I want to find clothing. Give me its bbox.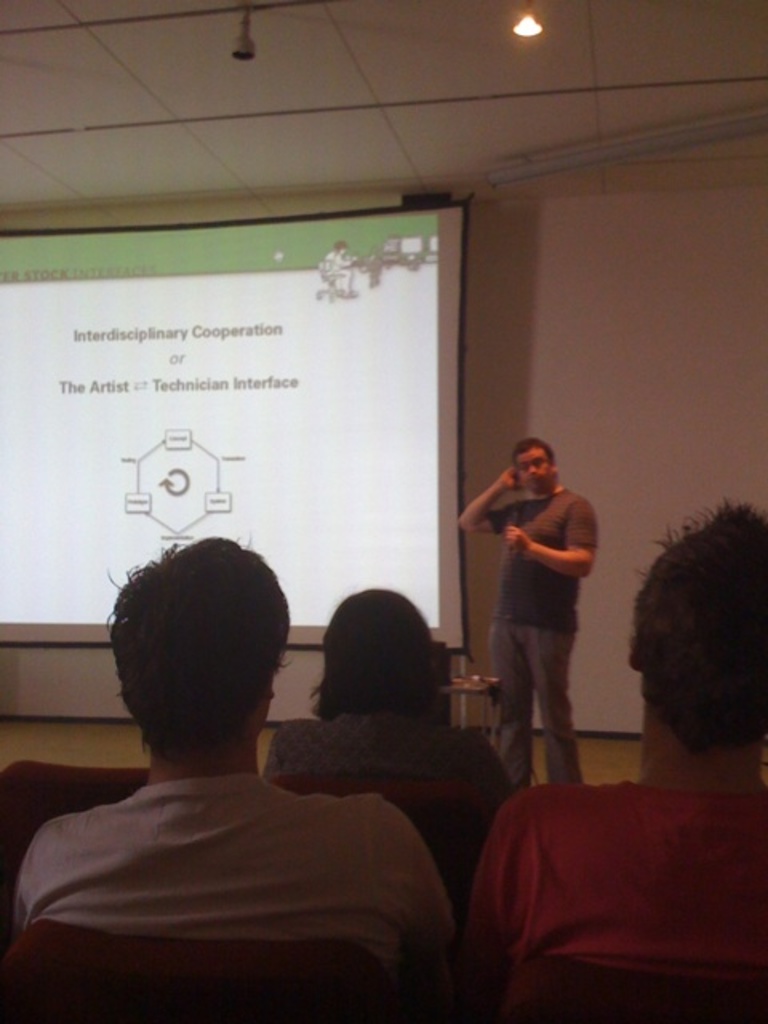
464:776:766:1018.
